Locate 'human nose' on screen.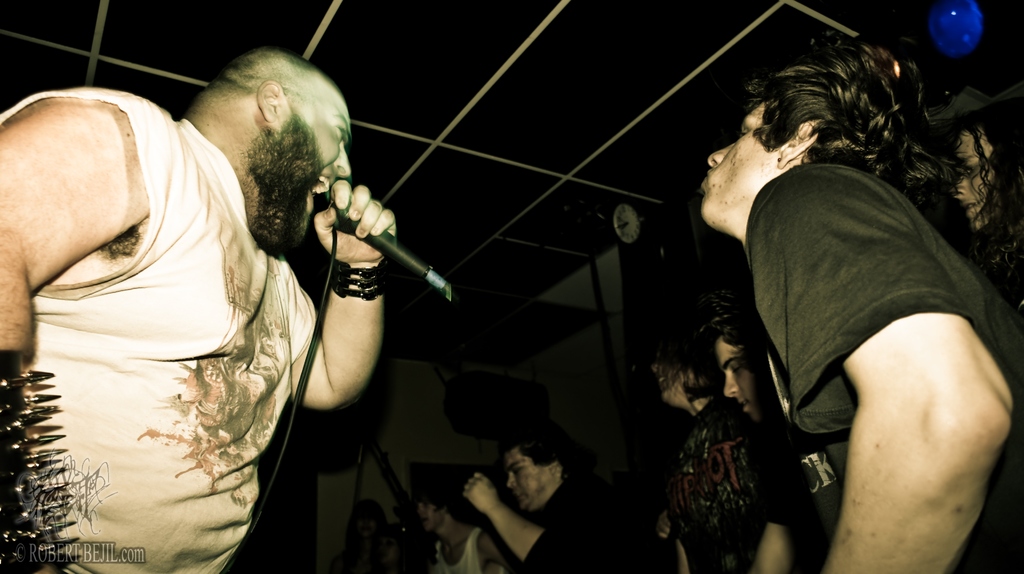
On screen at {"x1": 330, "y1": 139, "x2": 351, "y2": 178}.
